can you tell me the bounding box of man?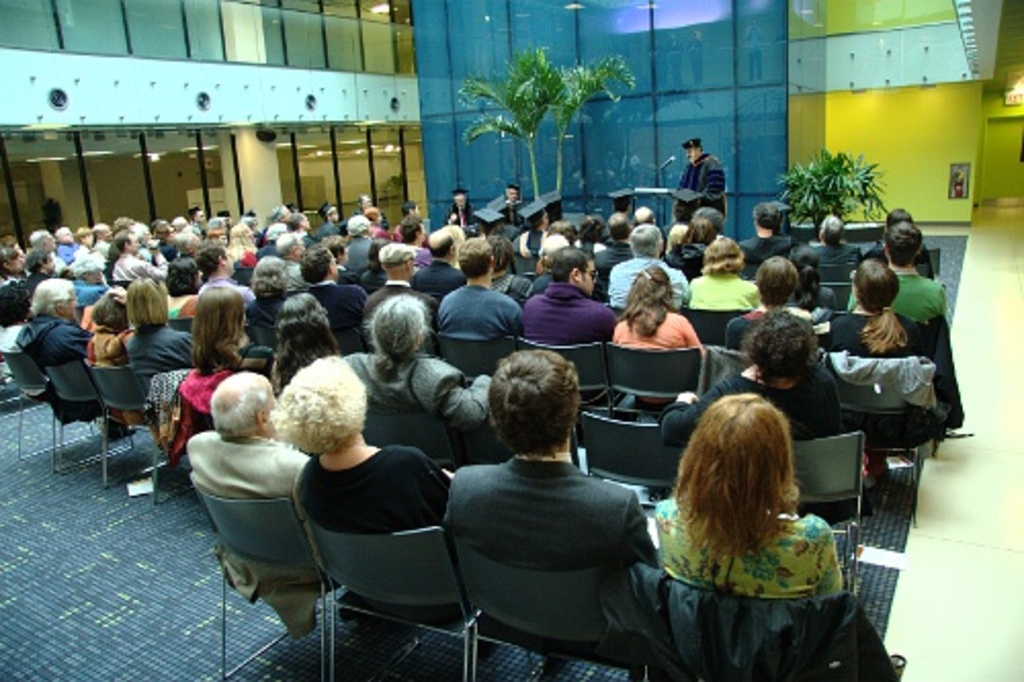
<bbox>176, 369, 324, 643</bbox>.
